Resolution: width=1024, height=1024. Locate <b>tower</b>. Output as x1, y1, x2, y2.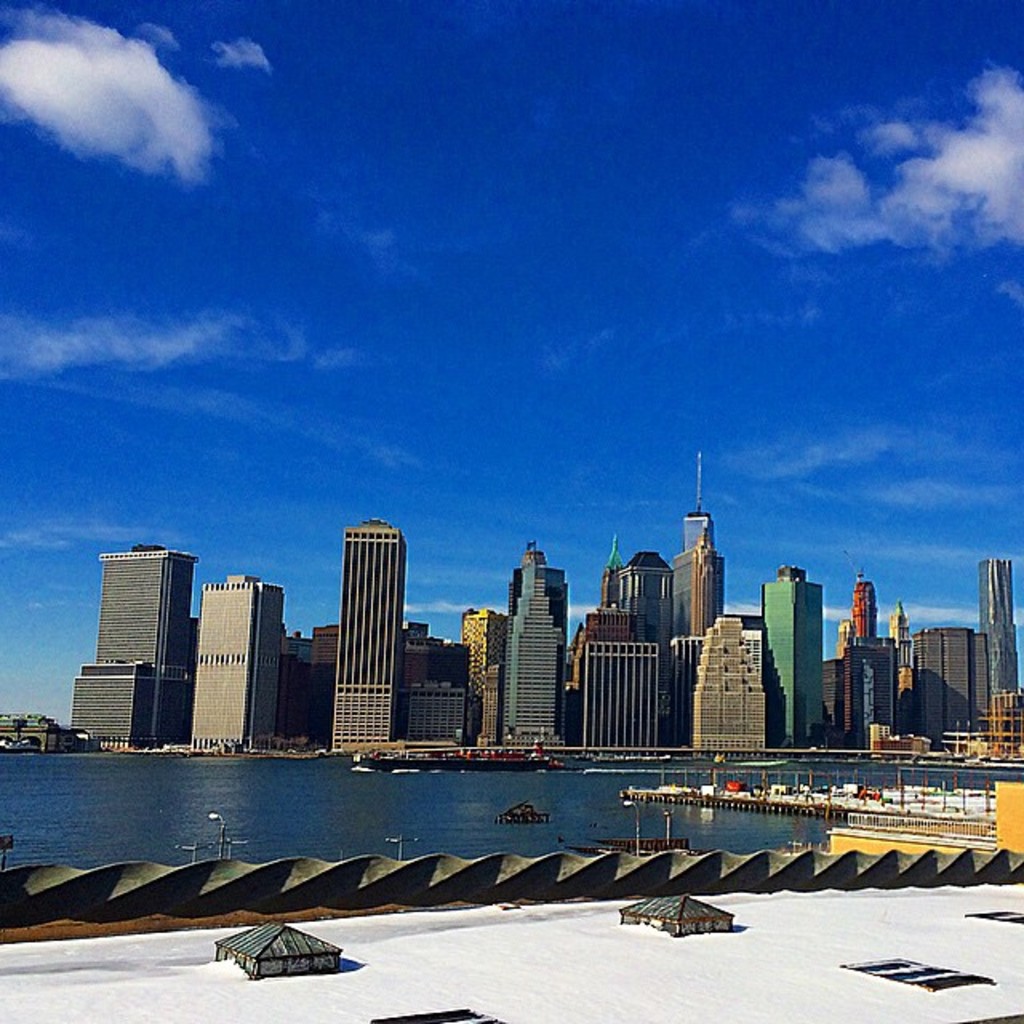
922, 626, 989, 718.
